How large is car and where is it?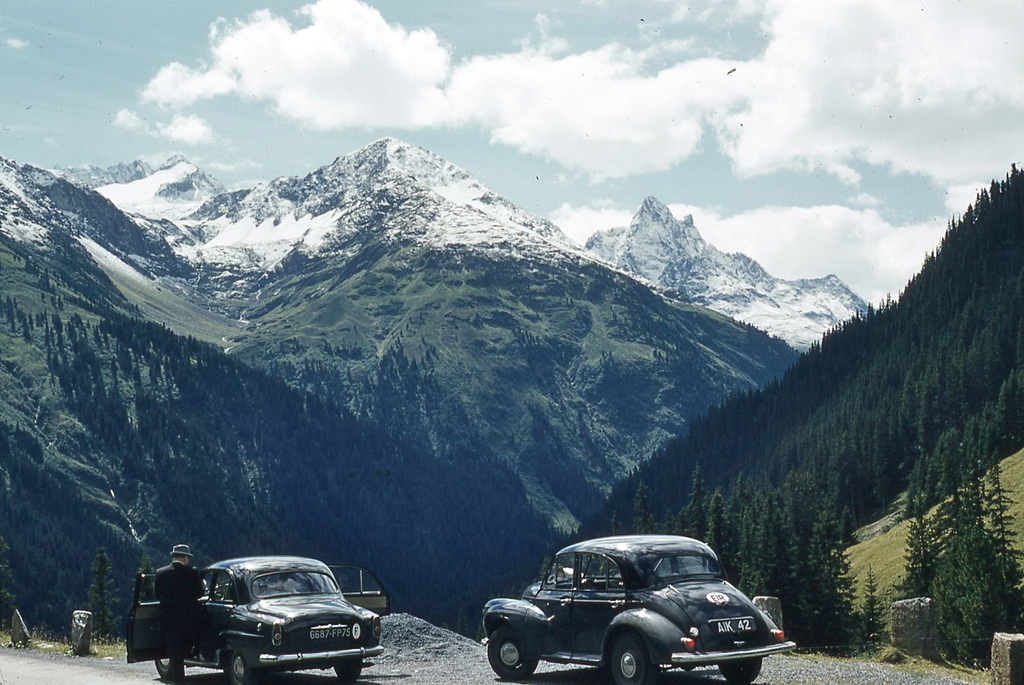
Bounding box: 125 555 390 684.
